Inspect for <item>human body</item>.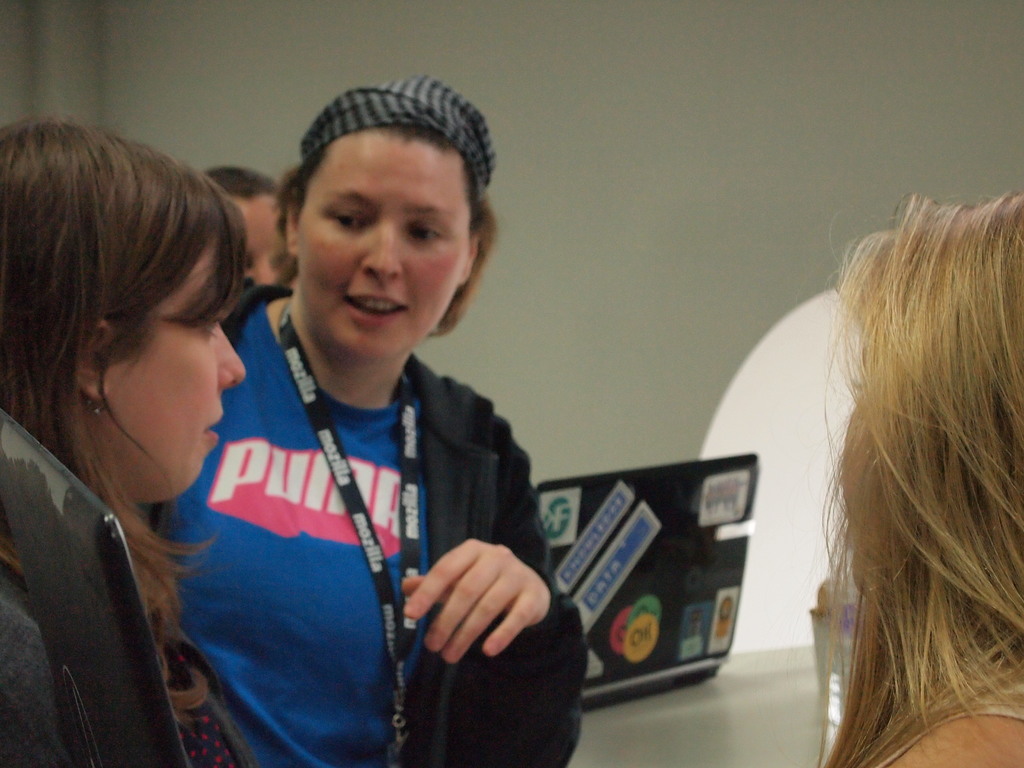
Inspection: crop(143, 103, 568, 755).
